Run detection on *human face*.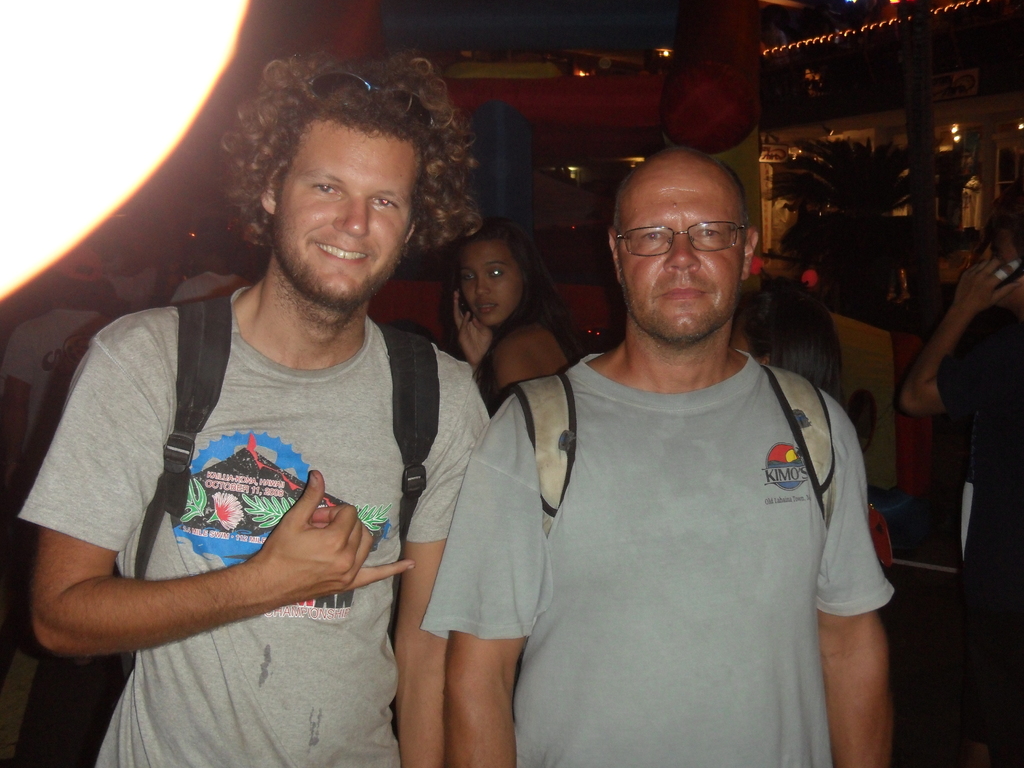
Result: BBox(618, 172, 742, 340).
